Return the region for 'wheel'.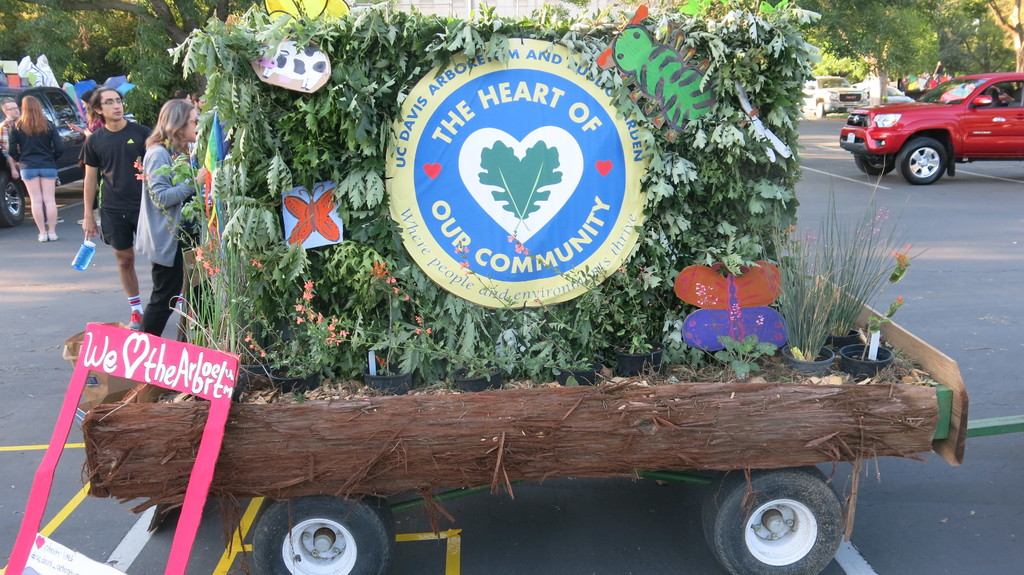
box=[0, 177, 27, 225].
